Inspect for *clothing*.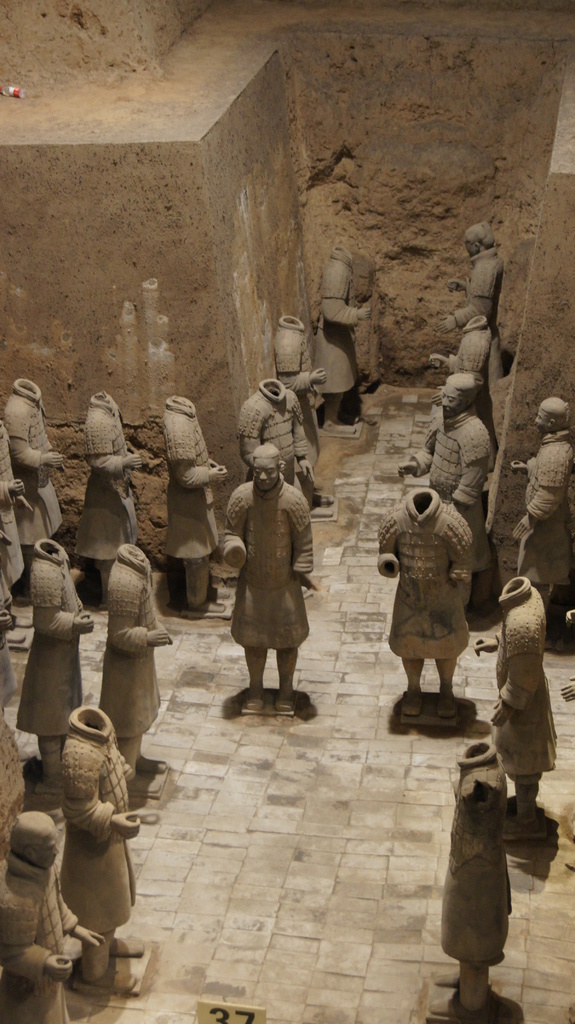
Inspection: box=[267, 321, 318, 465].
